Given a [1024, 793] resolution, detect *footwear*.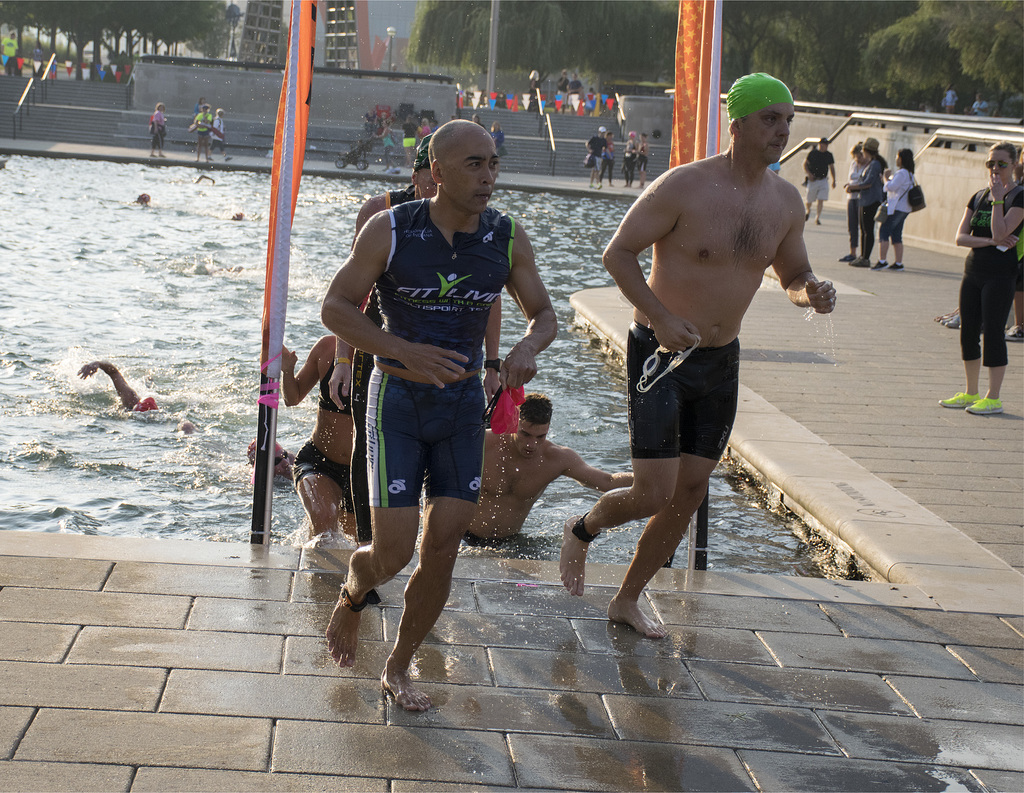
[853, 258, 868, 266].
